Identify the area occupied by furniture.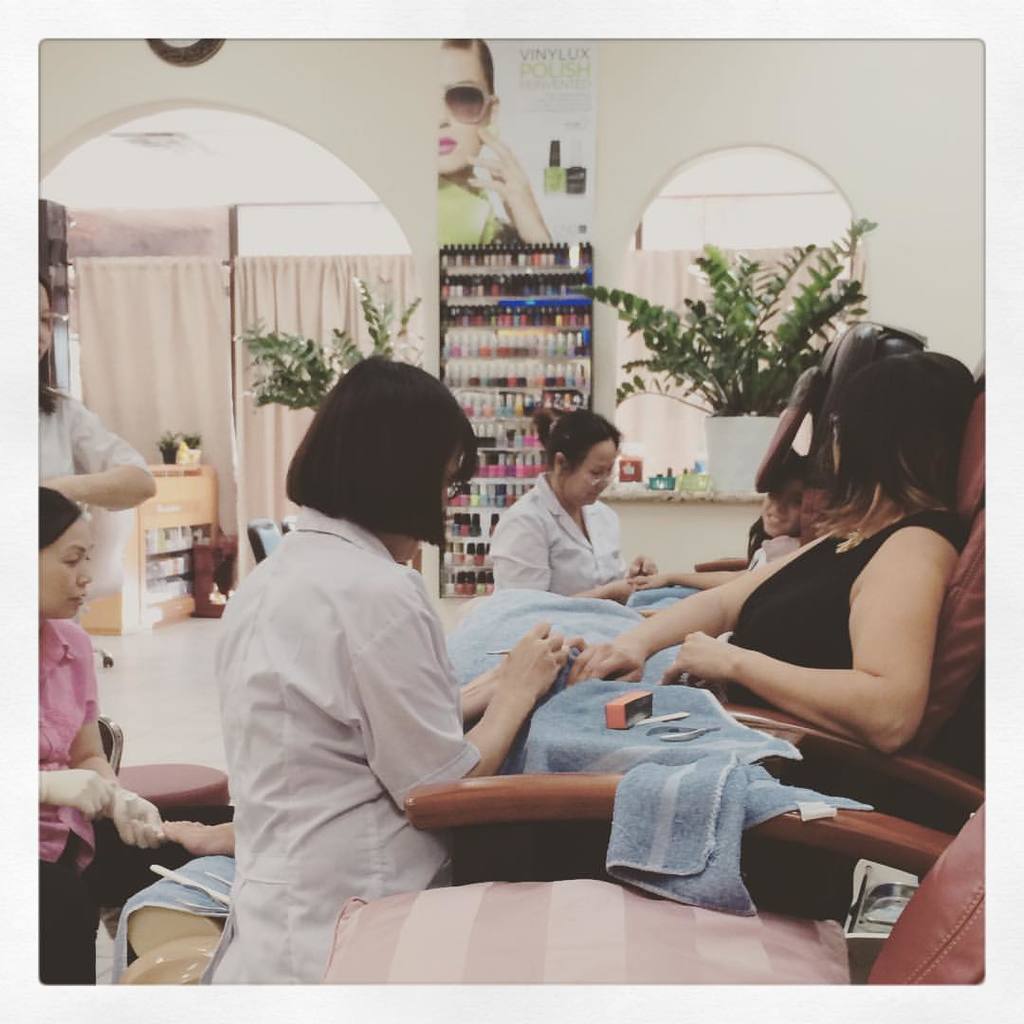
Area: [99,721,231,811].
